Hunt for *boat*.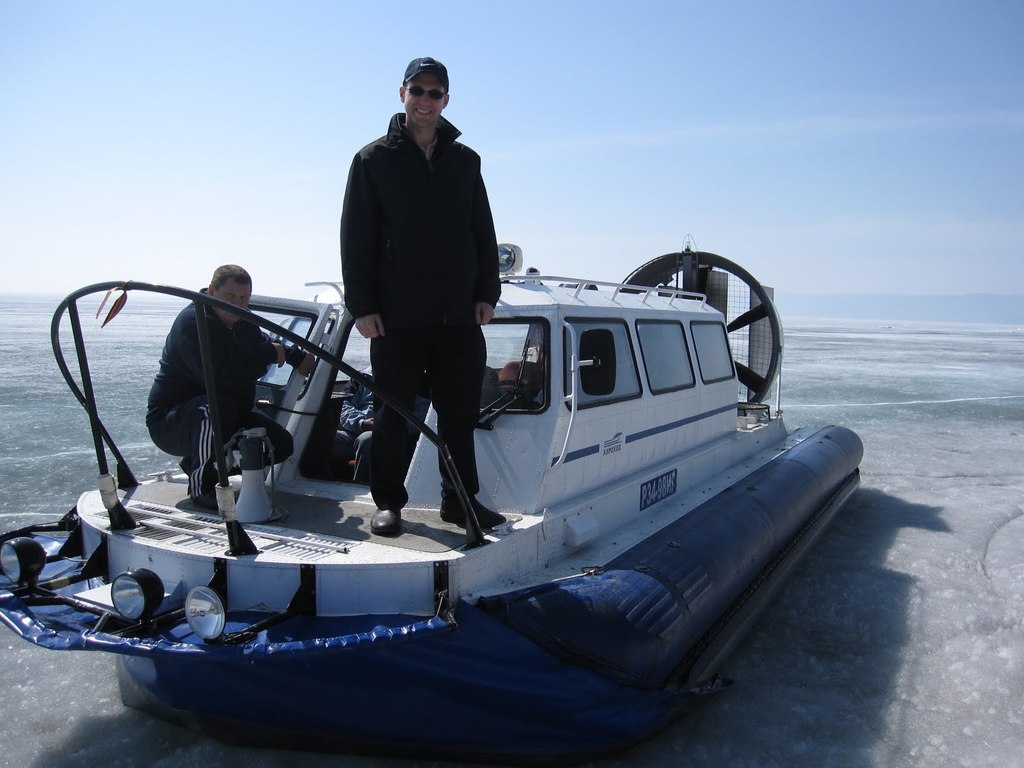
Hunted down at x1=0, y1=232, x2=862, y2=767.
